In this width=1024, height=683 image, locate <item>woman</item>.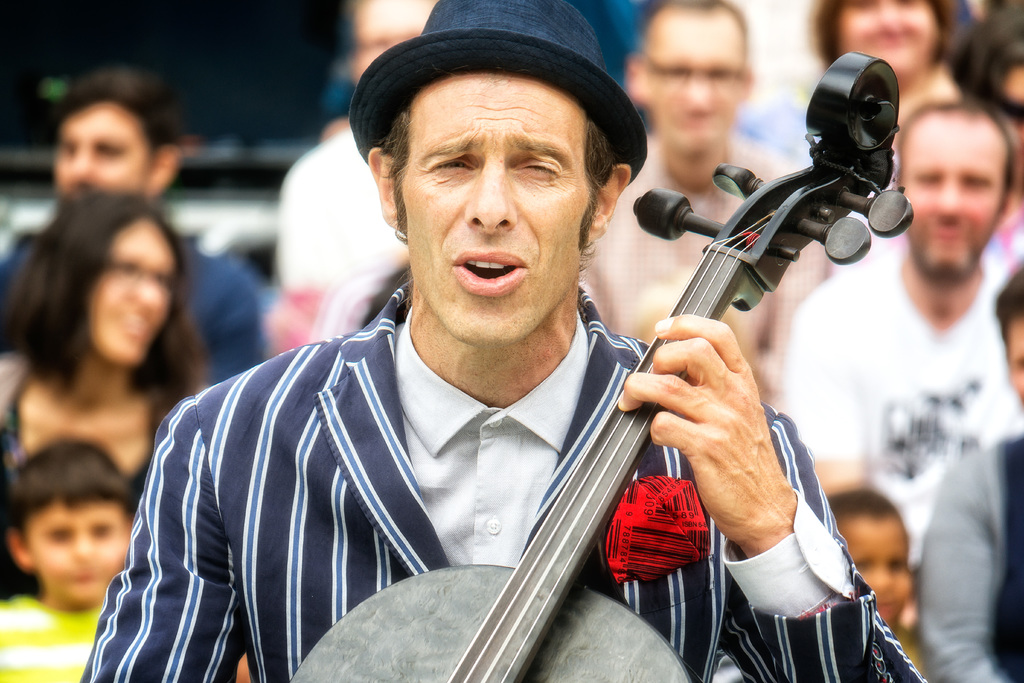
Bounding box: [x1=0, y1=191, x2=210, y2=604].
